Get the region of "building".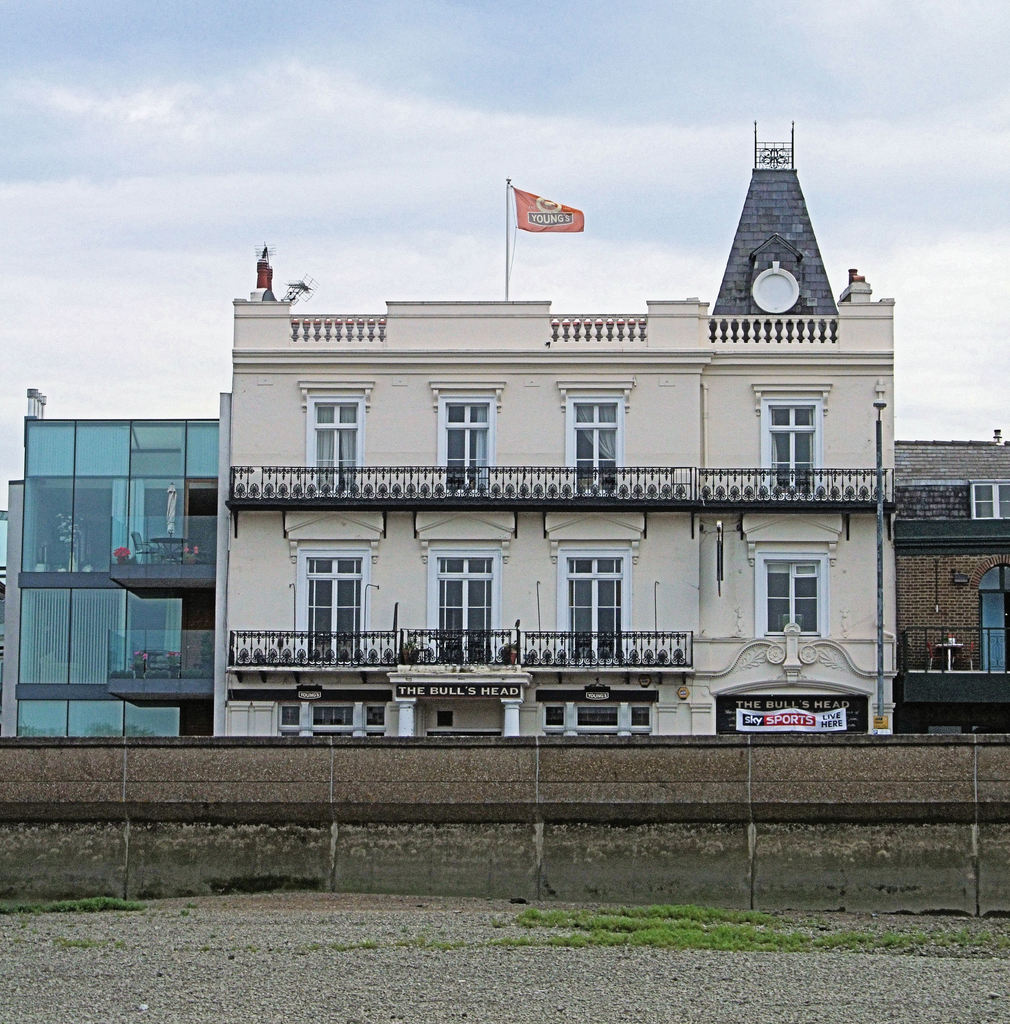
bbox=[214, 125, 906, 739].
